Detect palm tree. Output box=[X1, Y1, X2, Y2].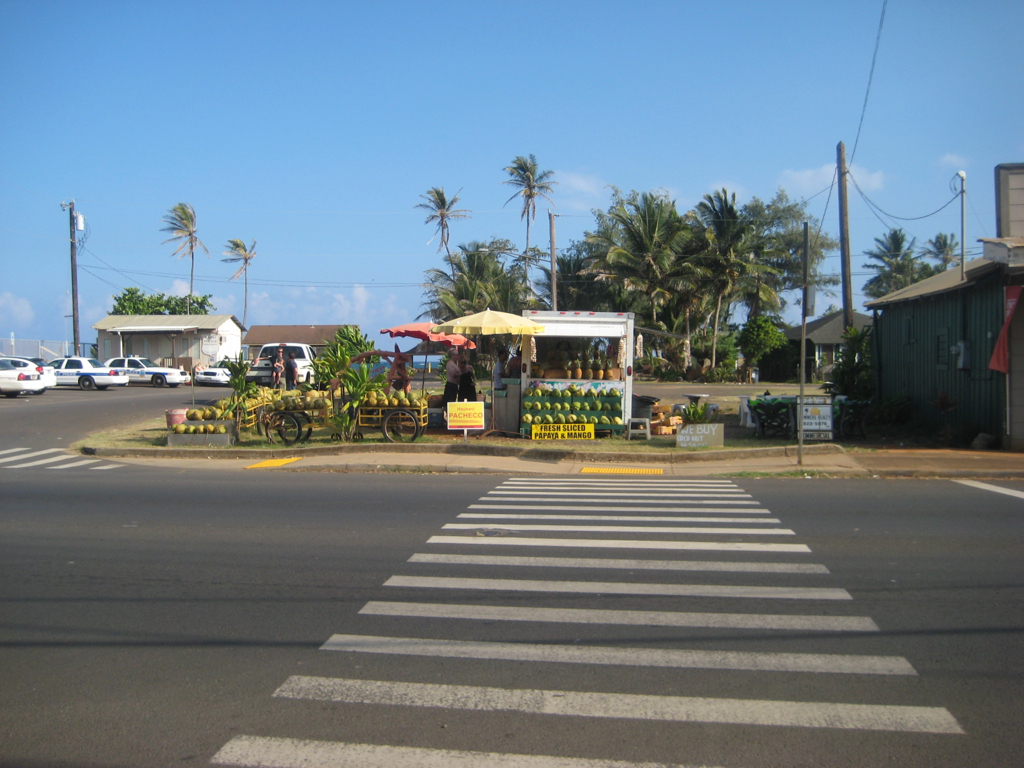
box=[735, 175, 810, 354].
